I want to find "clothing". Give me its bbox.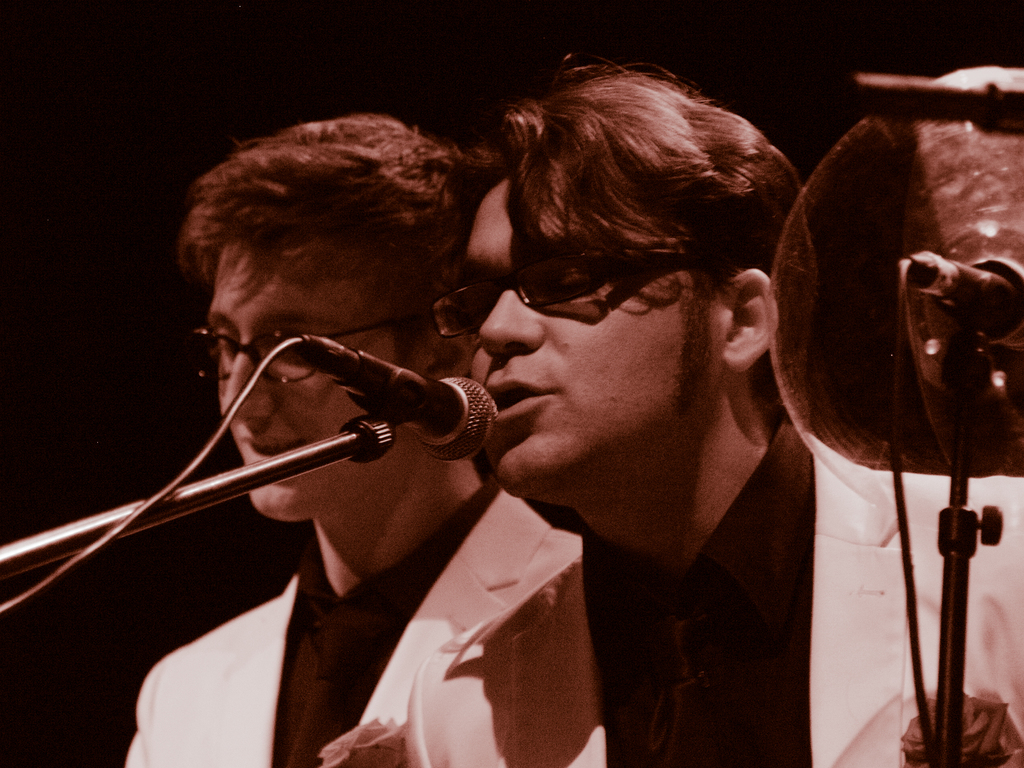
BBox(125, 479, 600, 767).
